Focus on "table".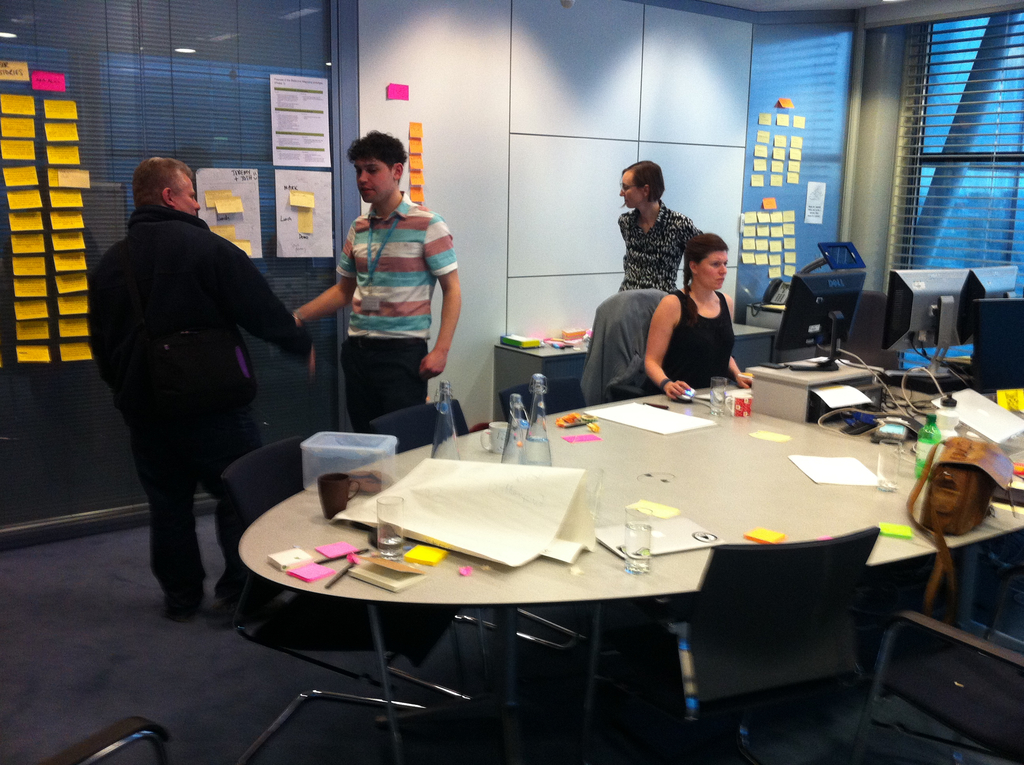
Focused at BBox(314, 371, 1016, 691).
